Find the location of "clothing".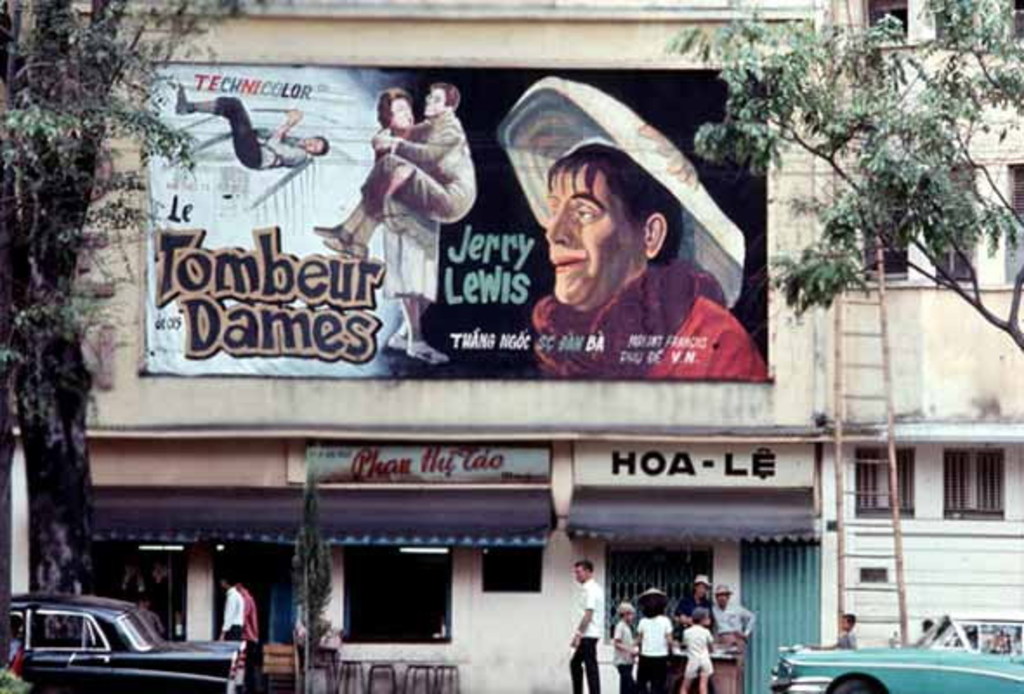
Location: {"left": 503, "top": 75, "right": 753, "bottom": 312}.
